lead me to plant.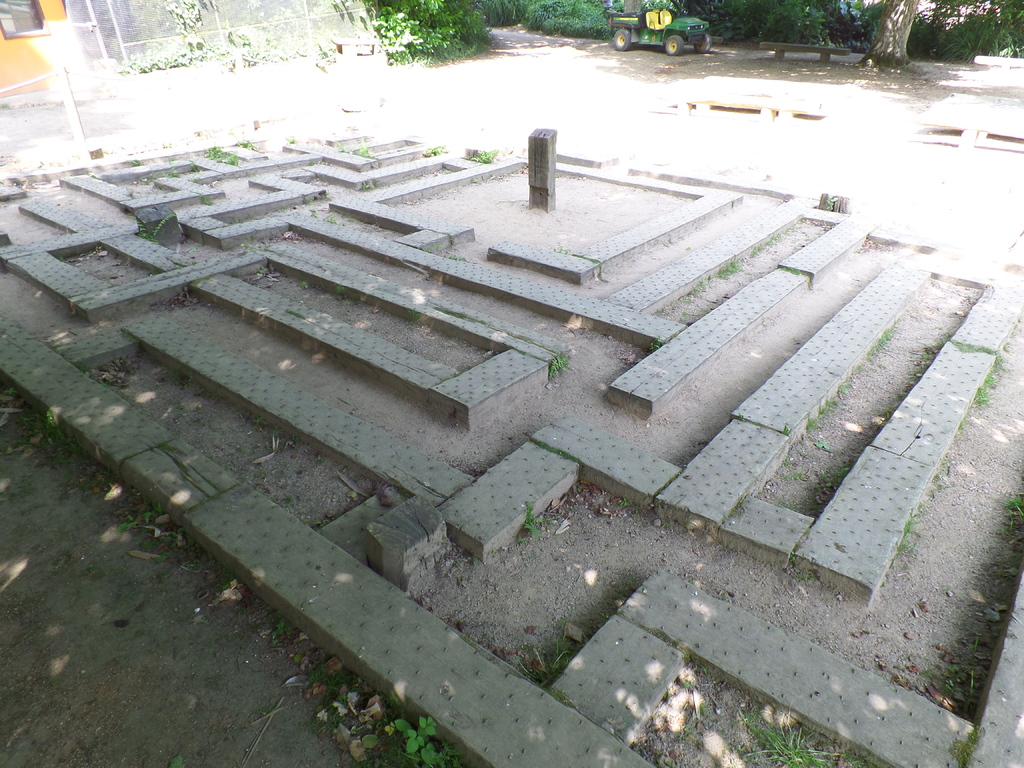
Lead to detection(165, 152, 177, 165).
